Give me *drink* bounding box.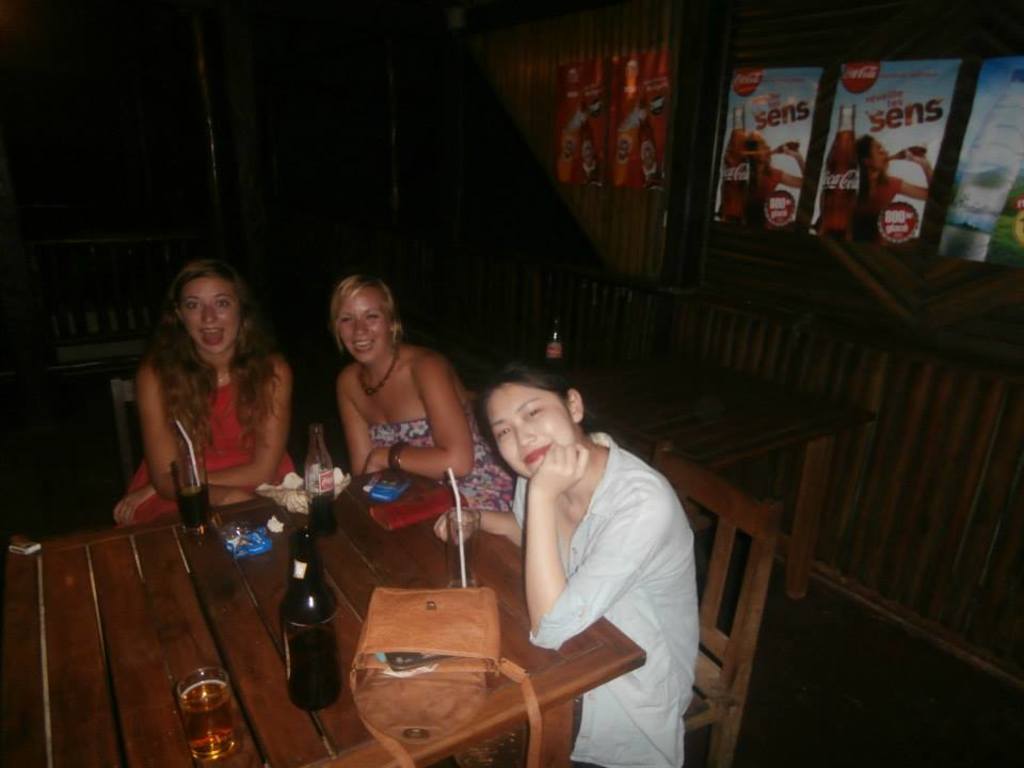
[left=306, top=492, right=341, bottom=541].
